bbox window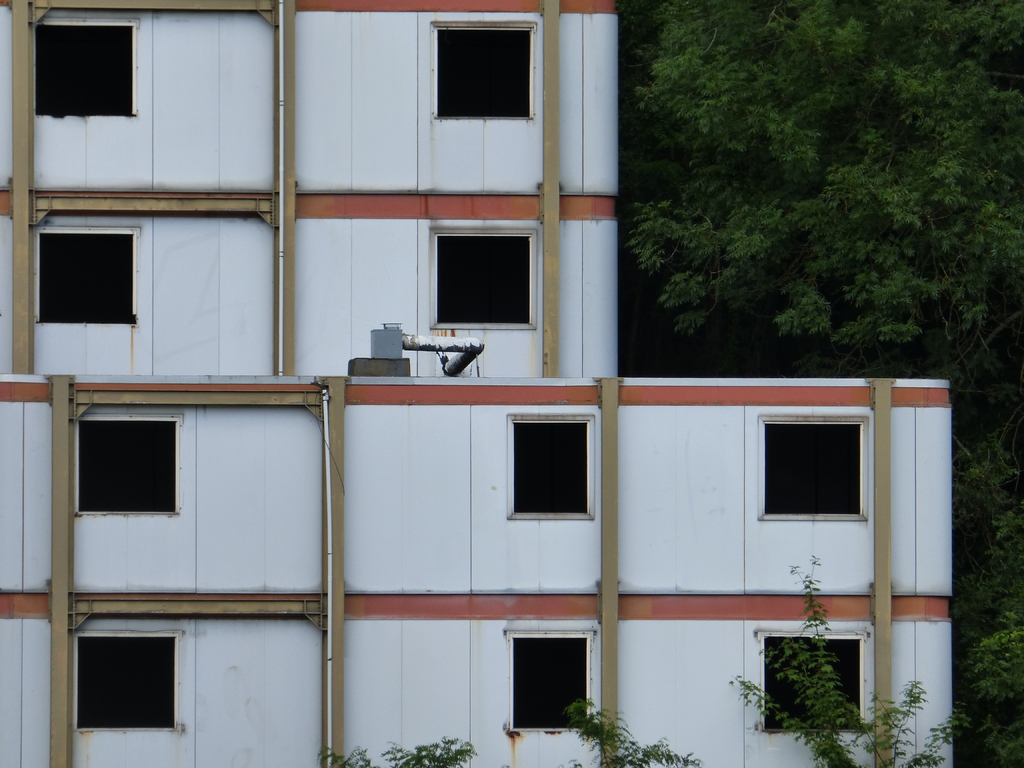
<region>72, 639, 178, 730</region>
